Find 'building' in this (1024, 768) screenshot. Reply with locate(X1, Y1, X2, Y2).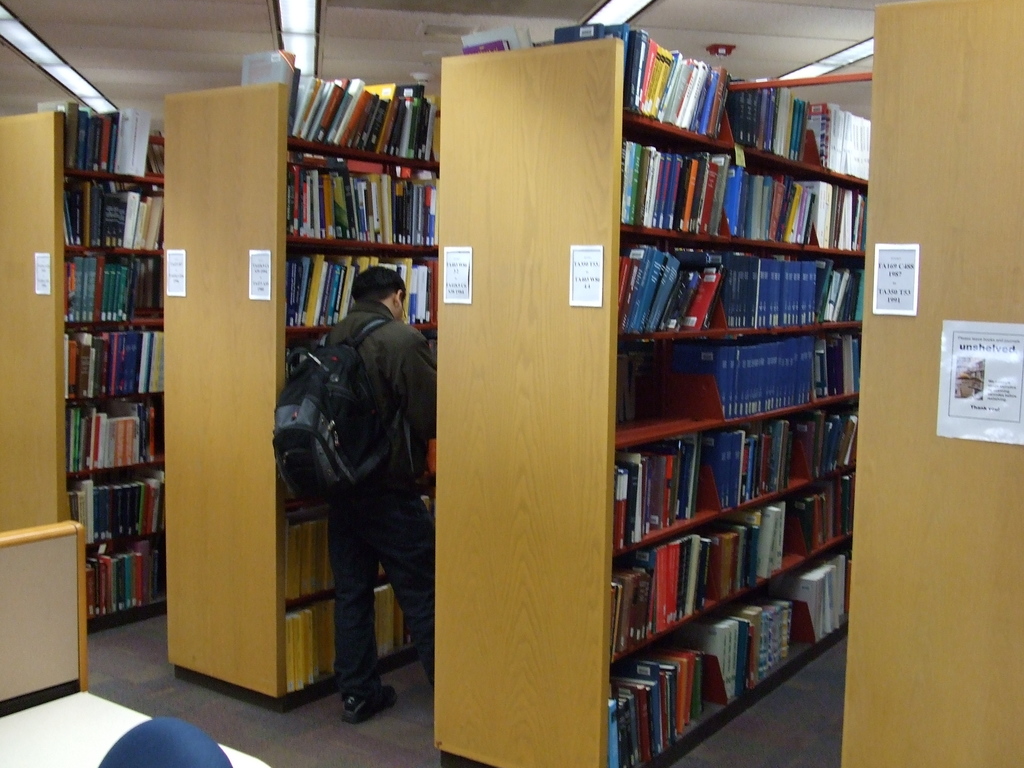
locate(0, 0, 1023, 767).
